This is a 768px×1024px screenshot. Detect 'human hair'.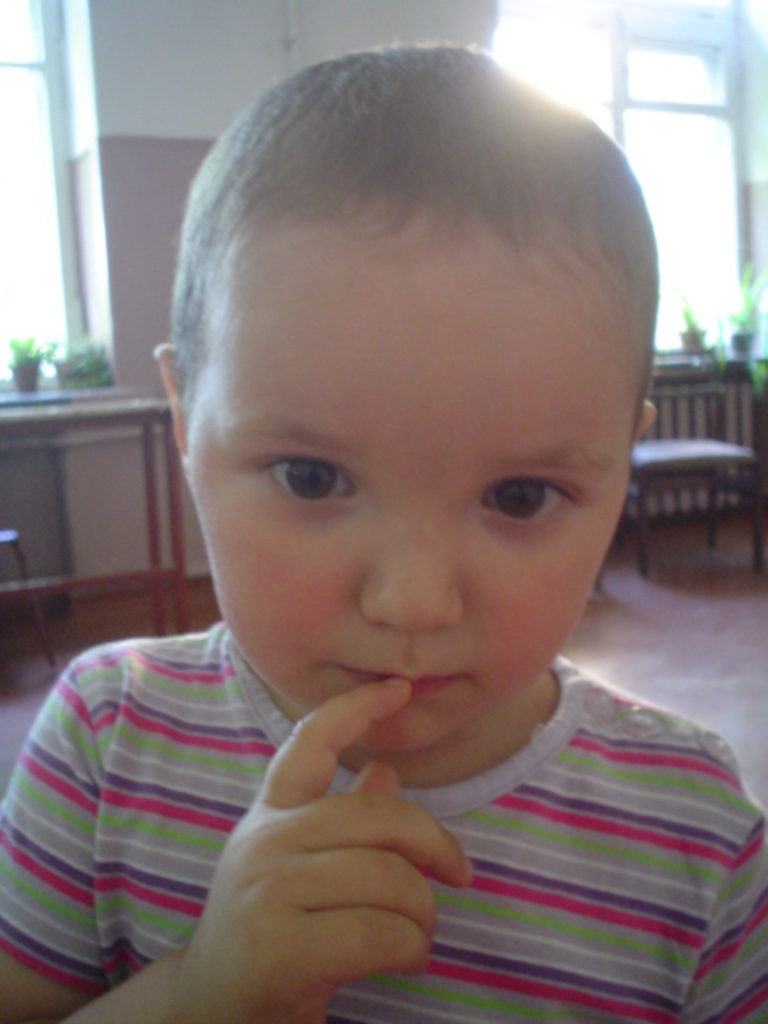
[162, 45, 664, 434].
